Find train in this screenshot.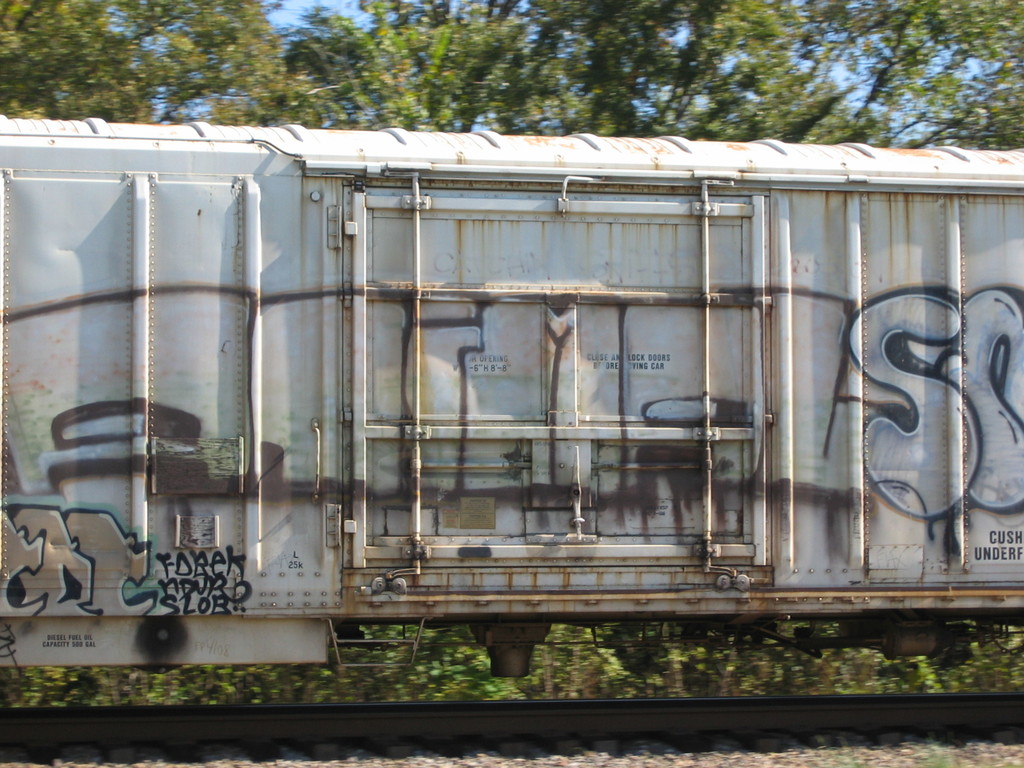
The bounding box for train is region(0, 139, 1023, 668).
